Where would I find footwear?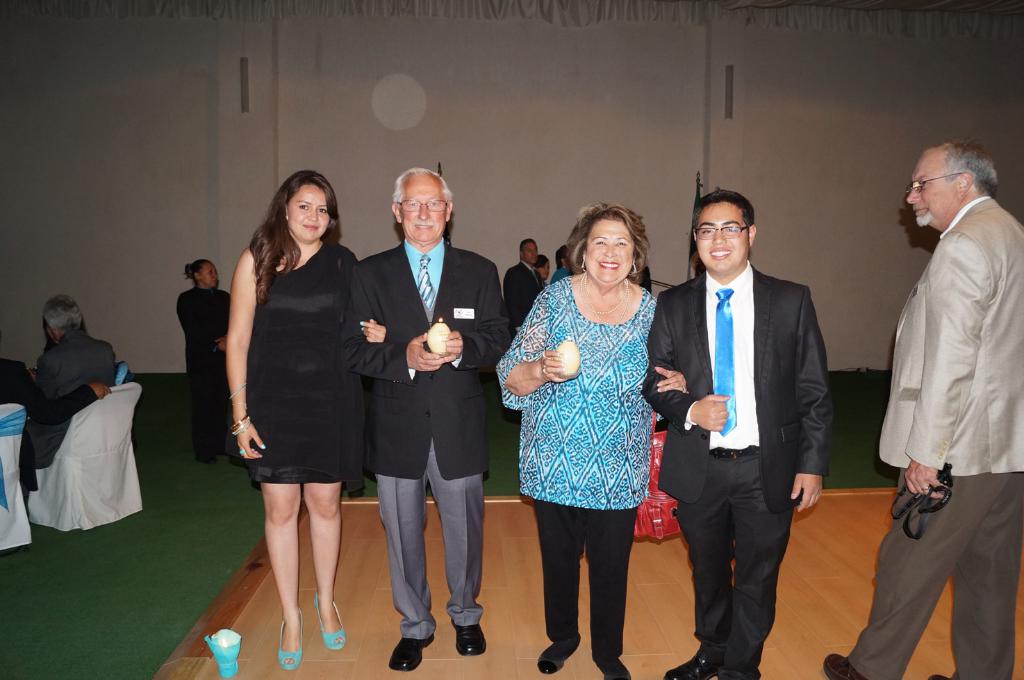
At 538 638 581 673.
